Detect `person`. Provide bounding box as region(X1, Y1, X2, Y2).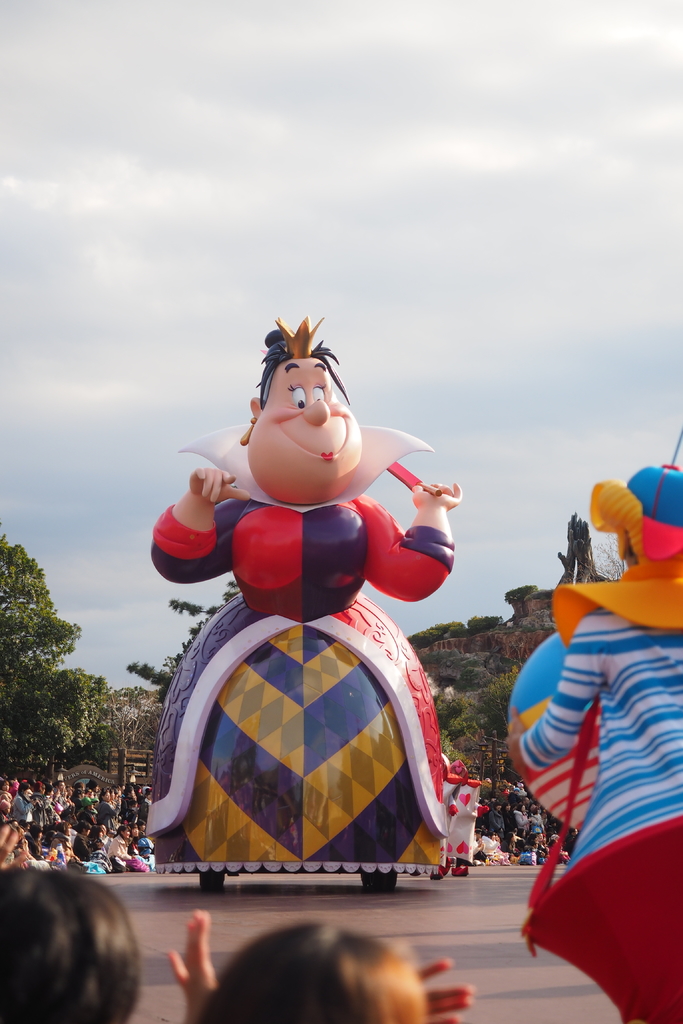
region(133, 305, 476, 938).
